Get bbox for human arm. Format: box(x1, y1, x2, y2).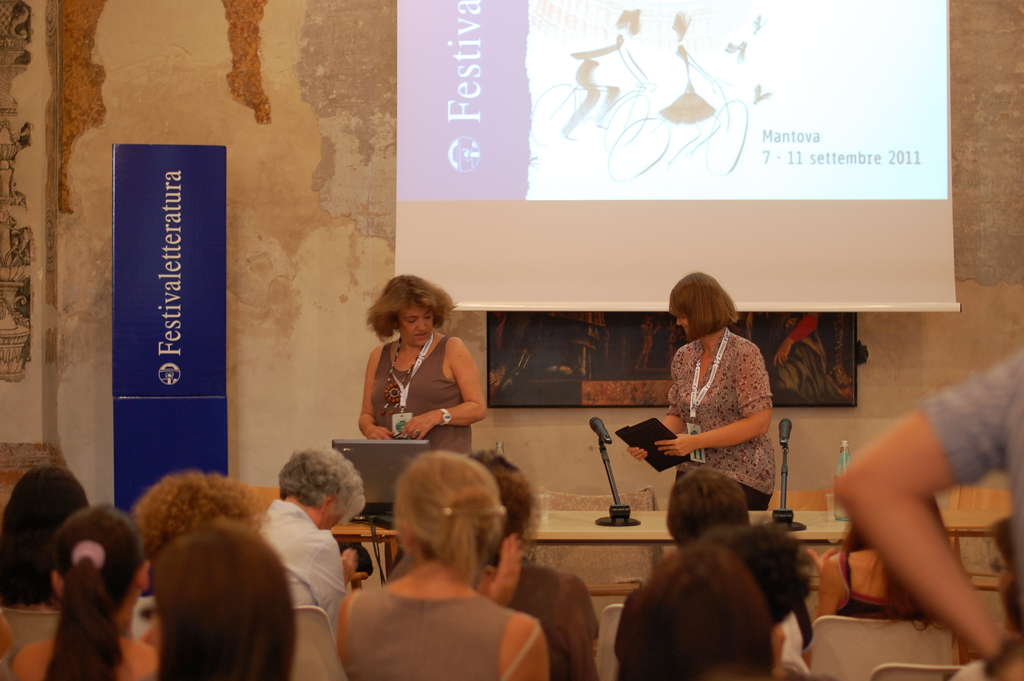
box(342, 540, 369, 585).
